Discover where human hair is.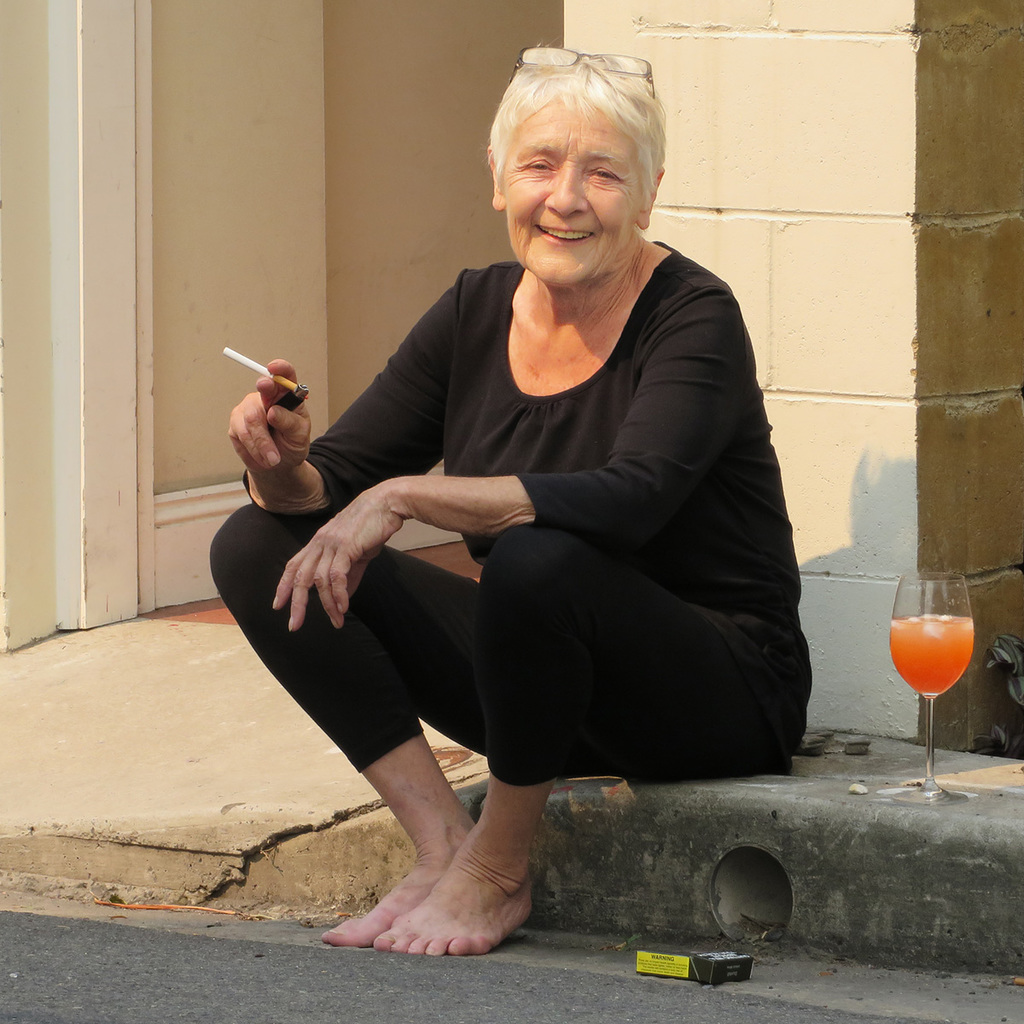
Discovered at 488/38/660/207.
